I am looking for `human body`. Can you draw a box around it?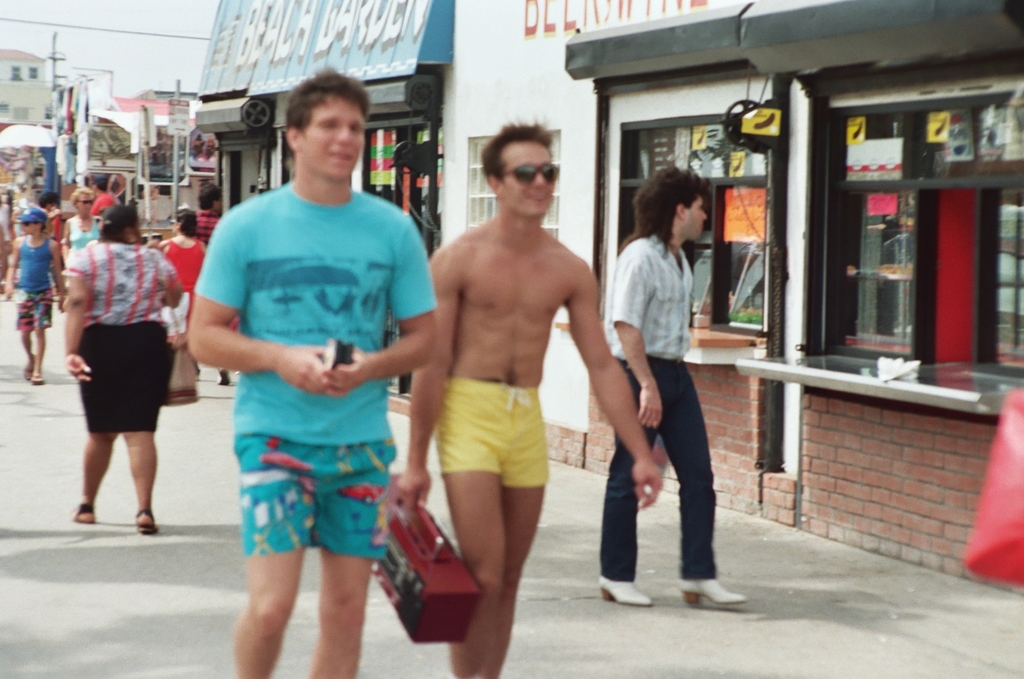
Sure, the bounding box is Rect(154, 211, 210, 399).
